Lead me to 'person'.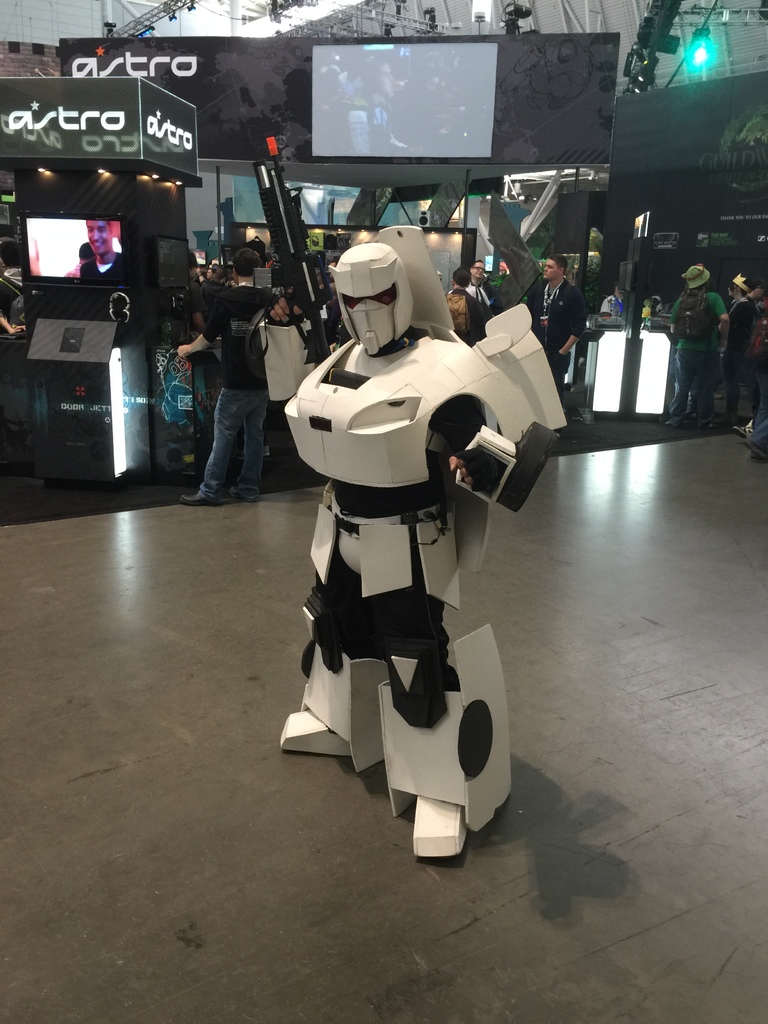
Lead to {"x1": 522, "y1": 257, "x2": 587, "y2": 410}.
